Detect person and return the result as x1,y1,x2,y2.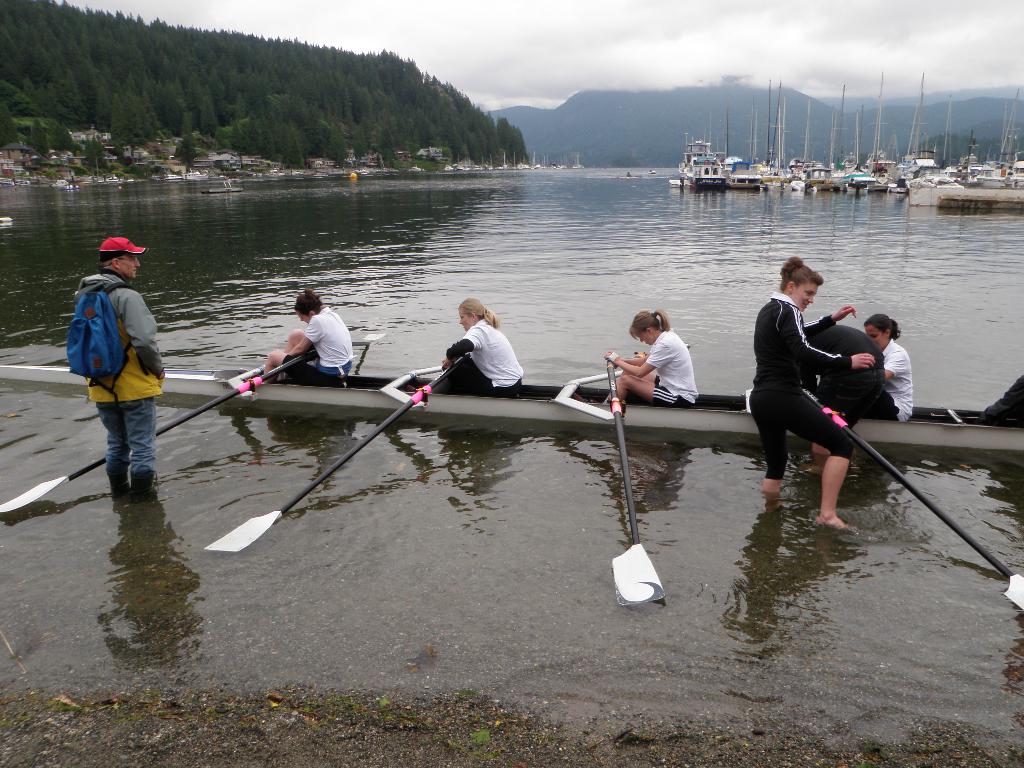
746,243,866,536.
